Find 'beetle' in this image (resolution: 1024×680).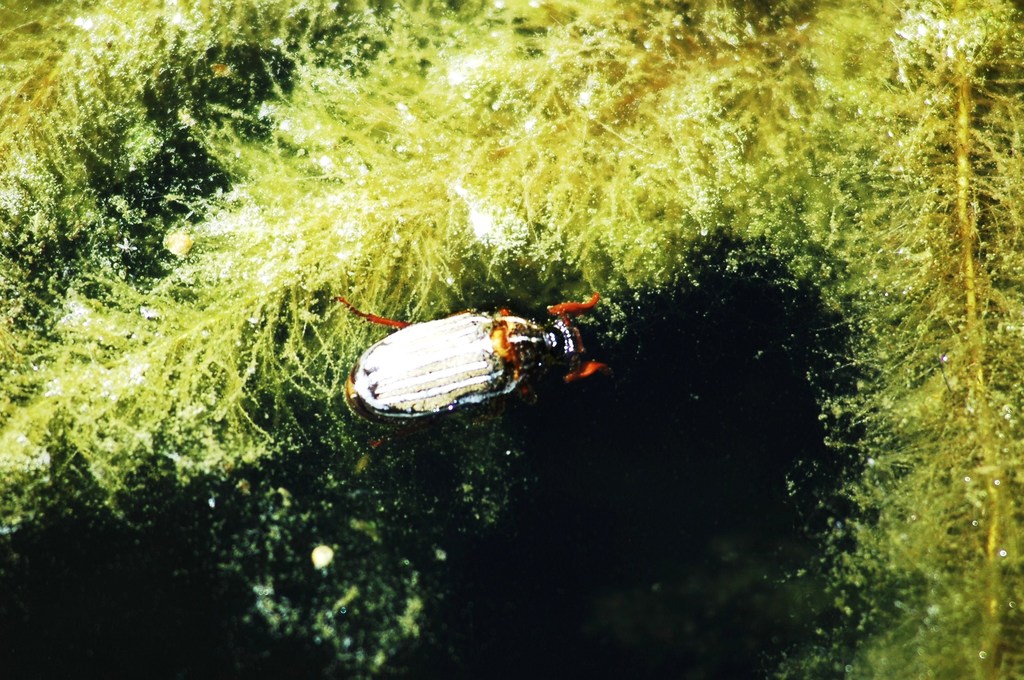
x1=330 y1=287 x2=598 y2=412.
